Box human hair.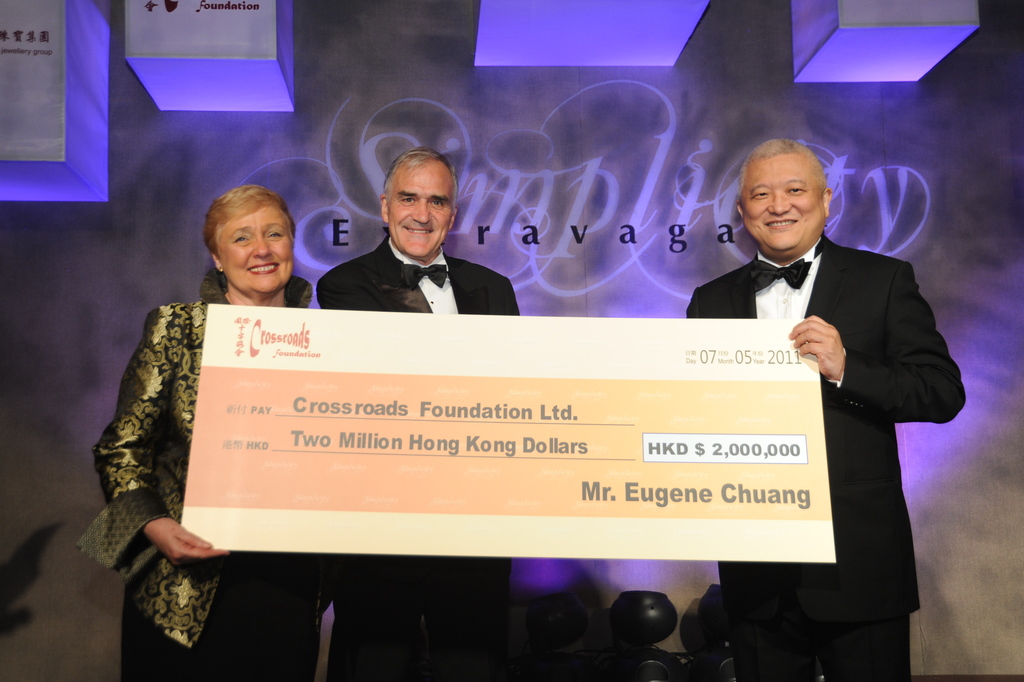
rect(195, 175, 290, 279).
